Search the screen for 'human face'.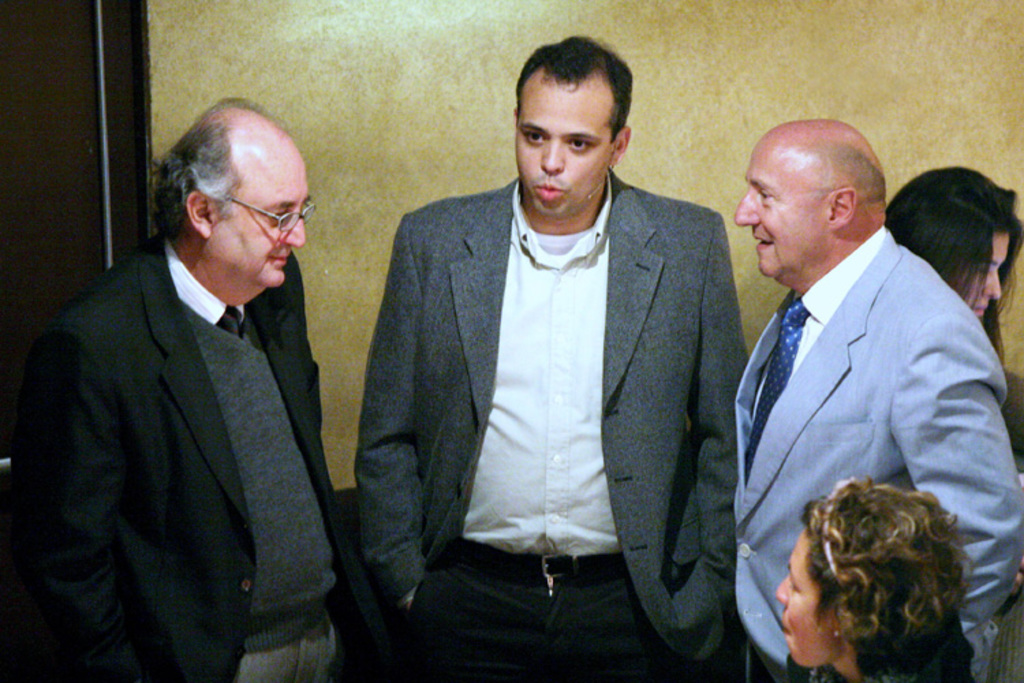
Found at <box>732,138,823,279</box>.
